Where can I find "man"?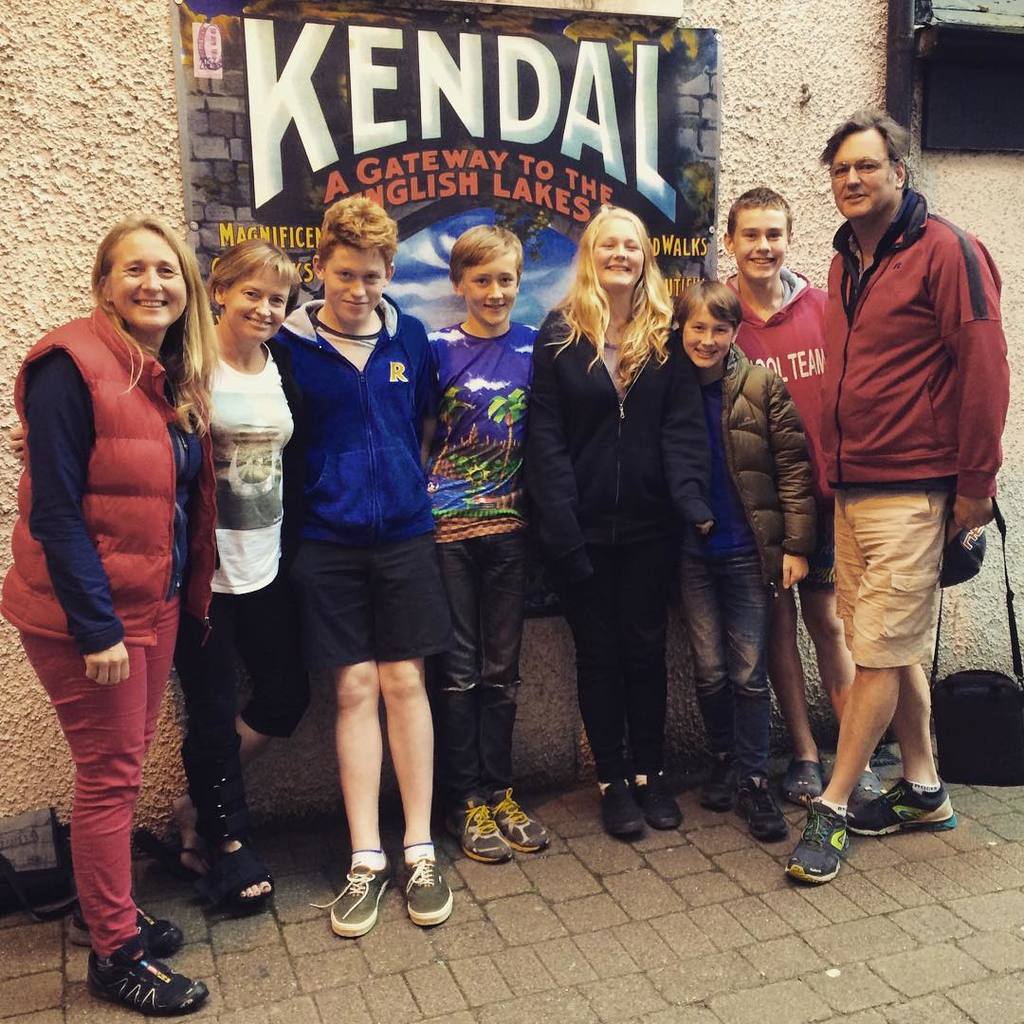
You can find it at box(703, 190, 883, 819).
